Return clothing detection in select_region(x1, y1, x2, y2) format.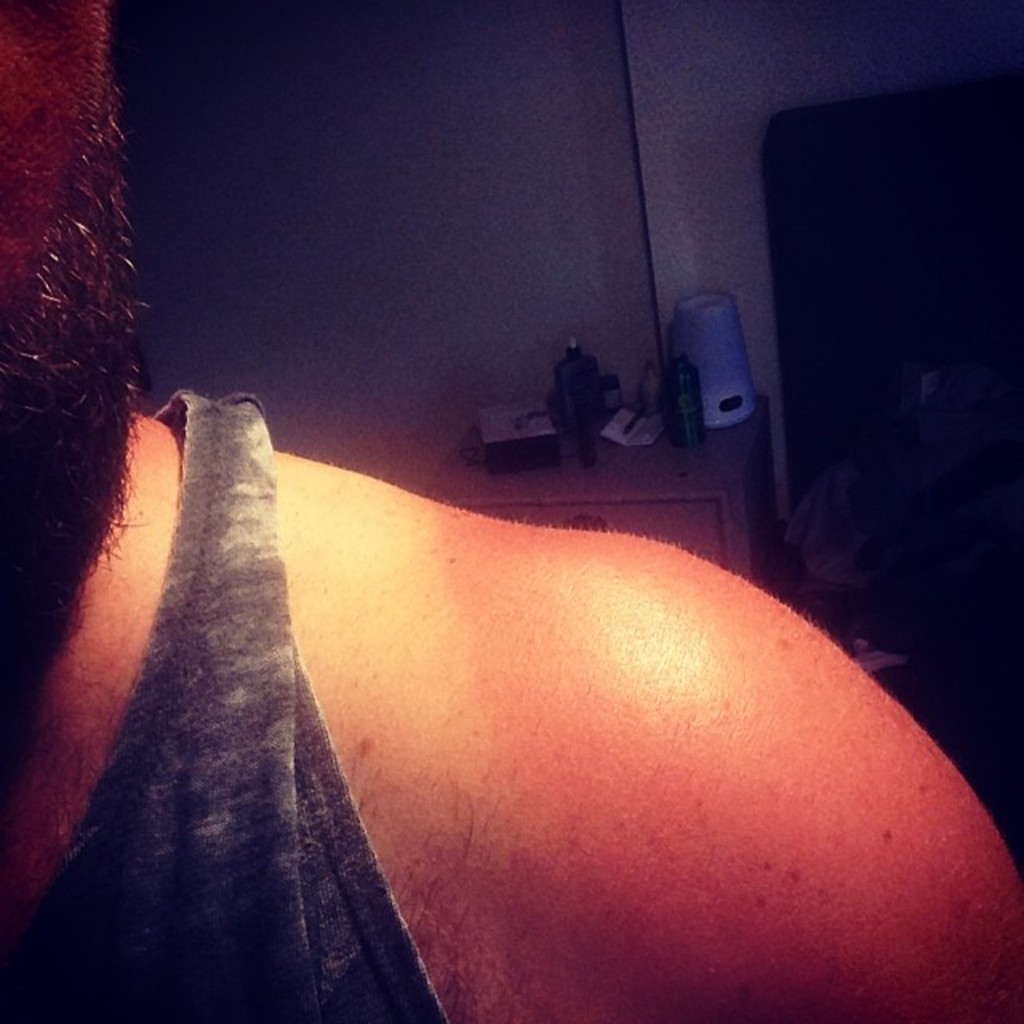
select_region(0, 387, 445, 1022).
